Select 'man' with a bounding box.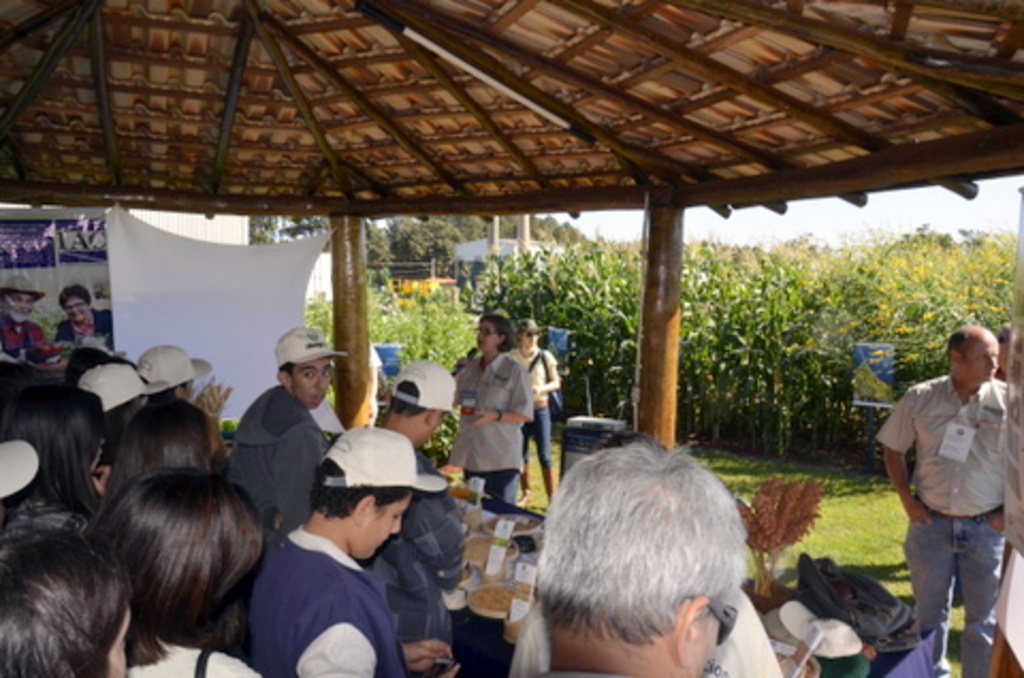
BBox(235, 322, 343, 544).
